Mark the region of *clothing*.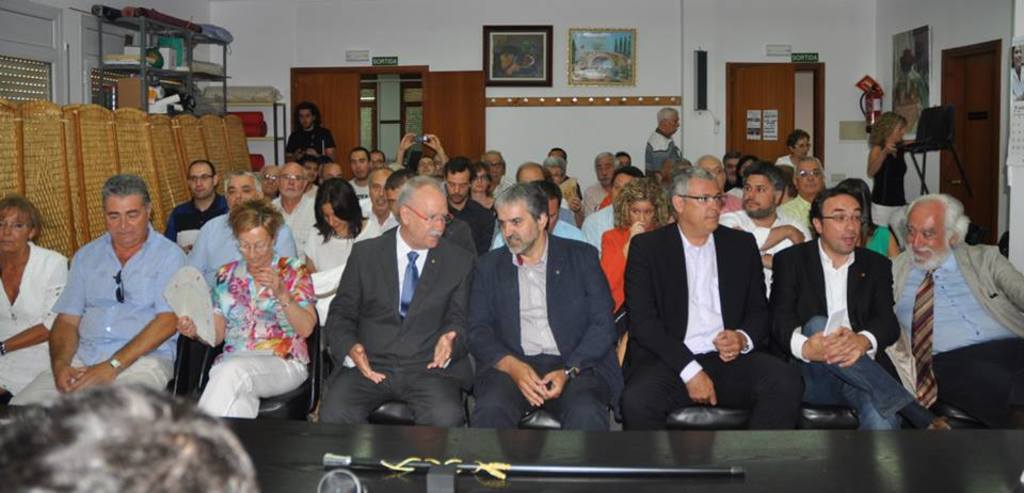
Region: region(618, 213, 810, 433).
